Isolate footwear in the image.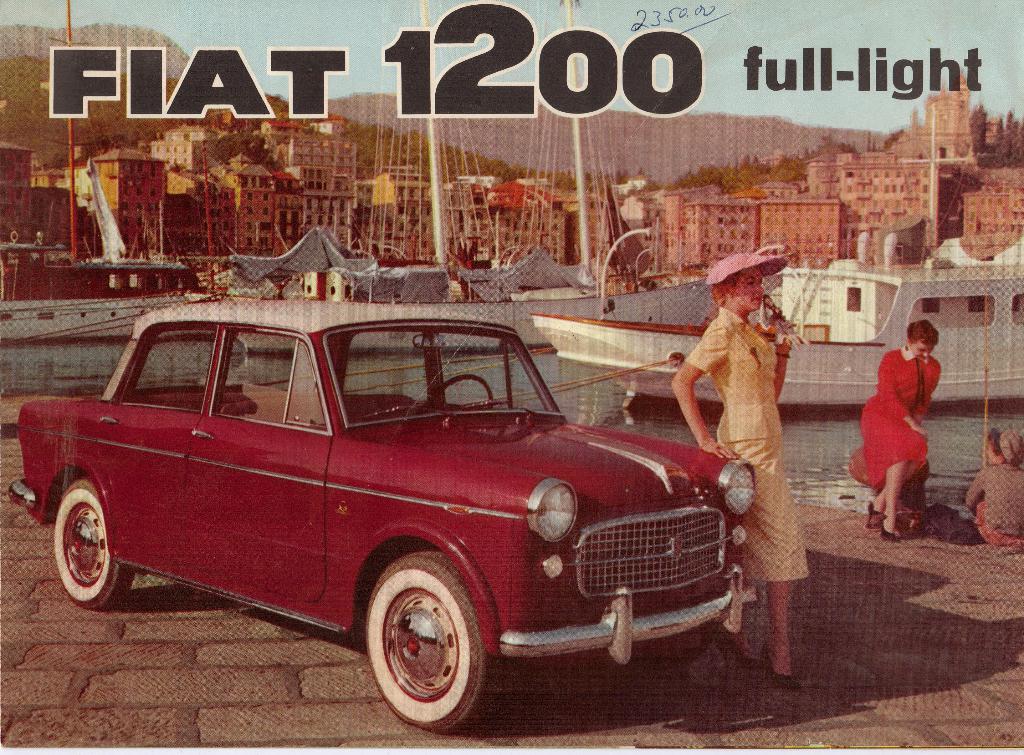
Isolated region: (882, 525, 900, 540).
